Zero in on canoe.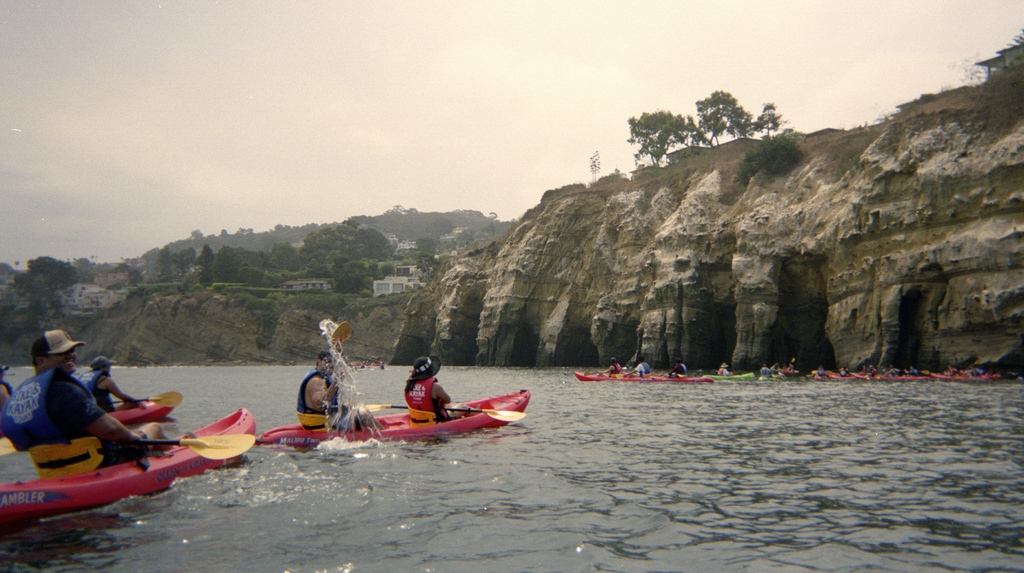
Zeroed in: pyautogui.locateOnScreen(4, 366, 257, 512).
